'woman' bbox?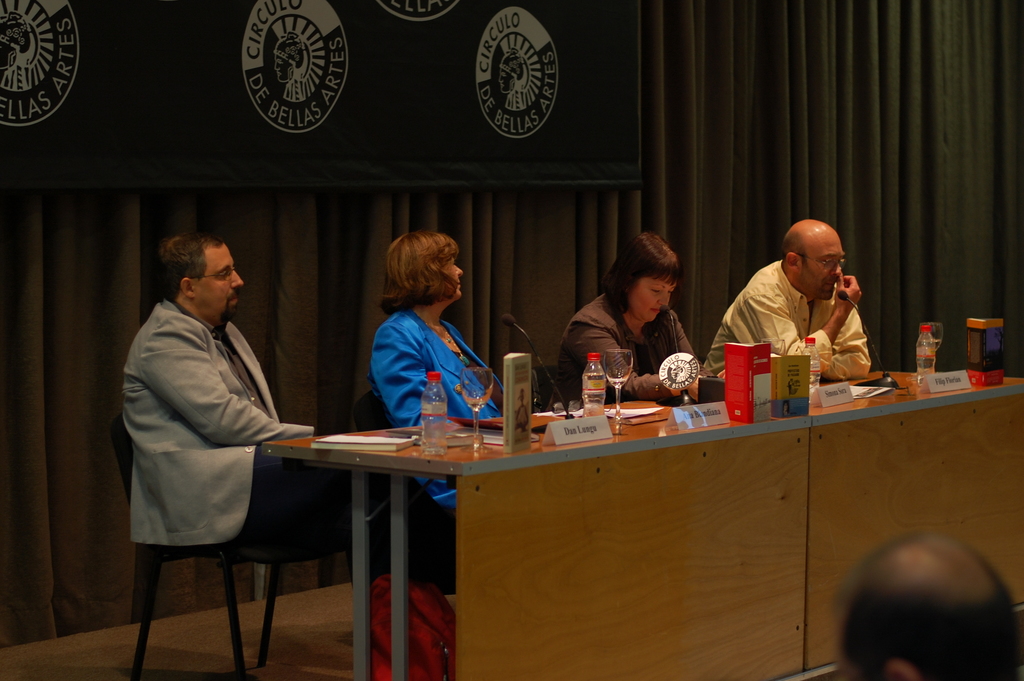
Rect(550, 229, 710, 413)
